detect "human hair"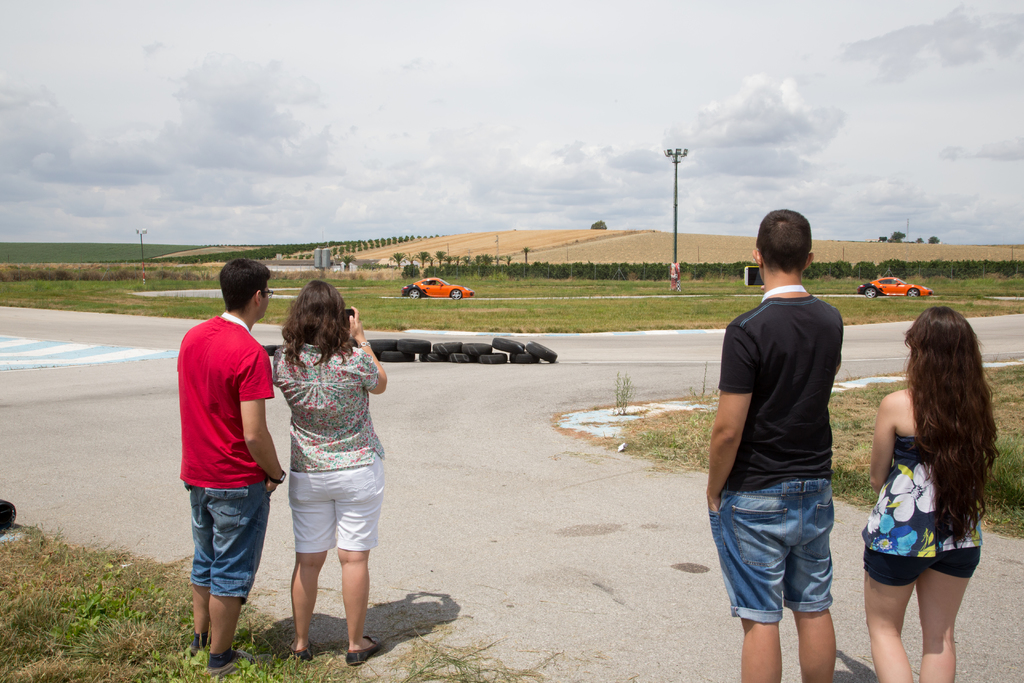
Rect(755, 203, 813, 274)
